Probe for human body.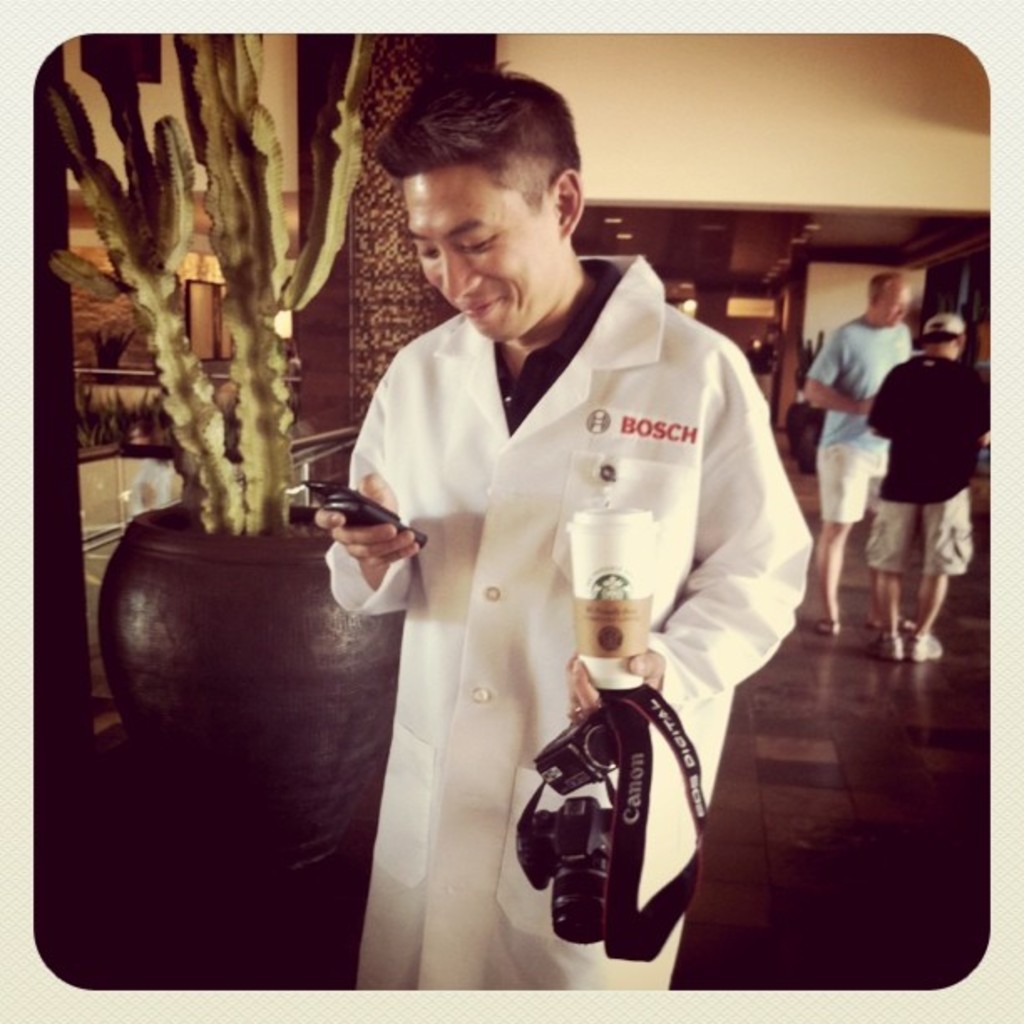
Probe result: rect(318, 67, 827, 977).
